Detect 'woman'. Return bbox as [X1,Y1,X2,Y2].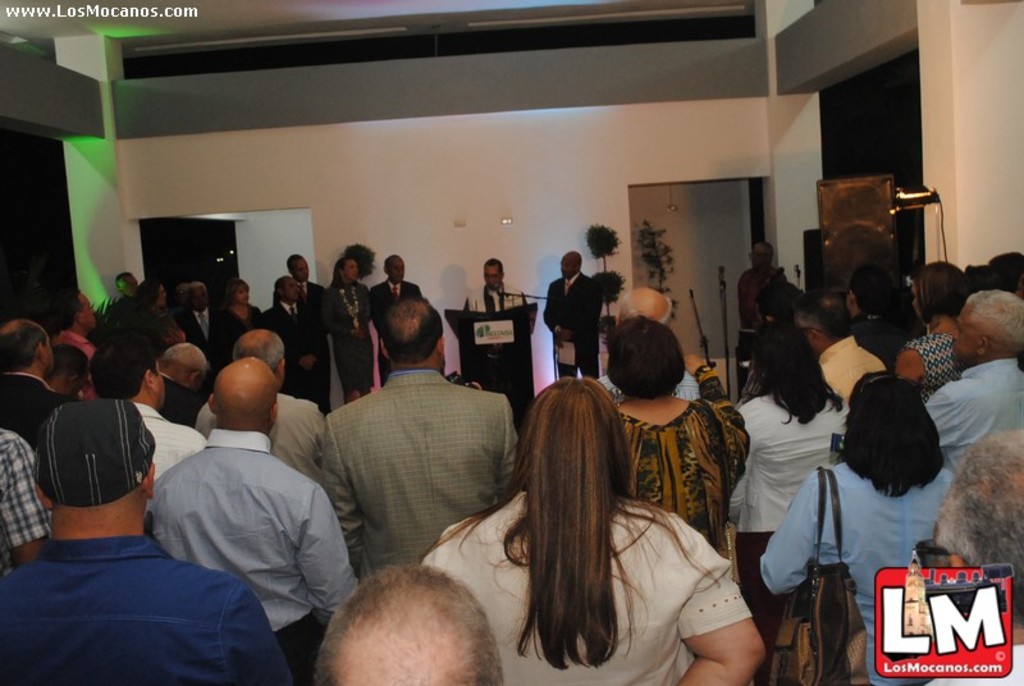
[750,366,961,685].
